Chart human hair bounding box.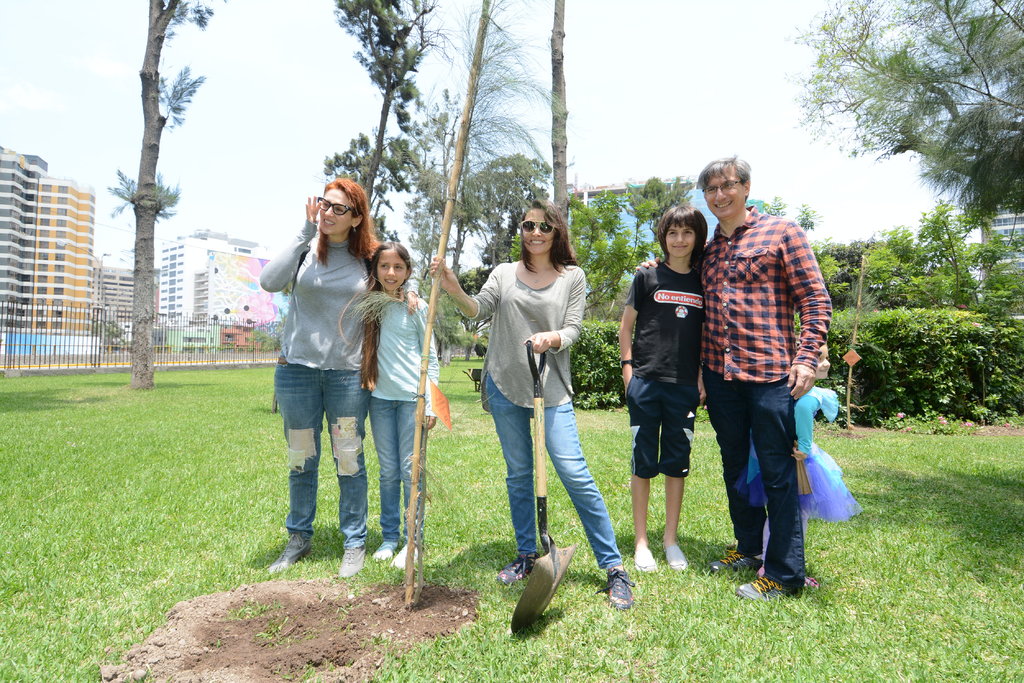
Charted: 362/243/413/388.
